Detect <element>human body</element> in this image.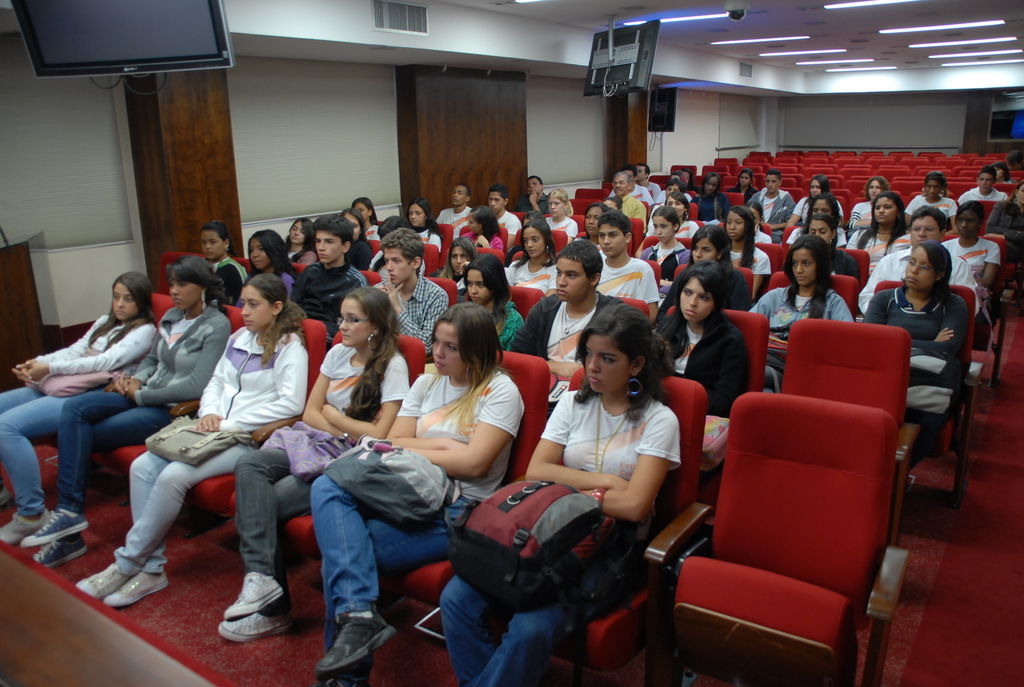
Detection: x1=0 y1=265 x2=146 y2=541.
